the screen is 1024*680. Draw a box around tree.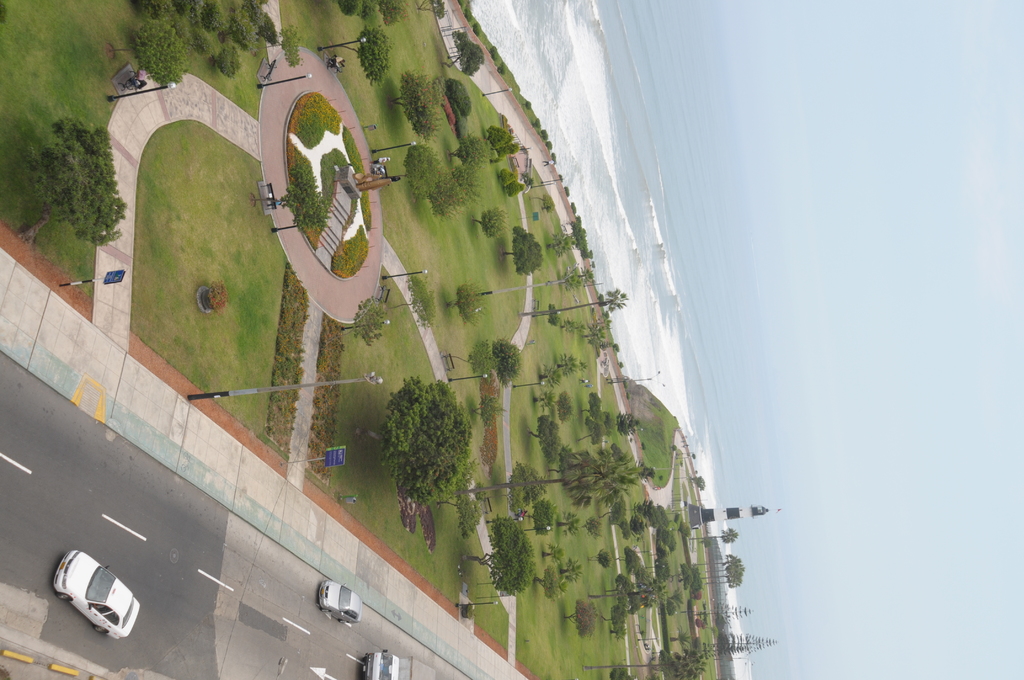
(x1=478, y1=400, x2=509, y2=437).
